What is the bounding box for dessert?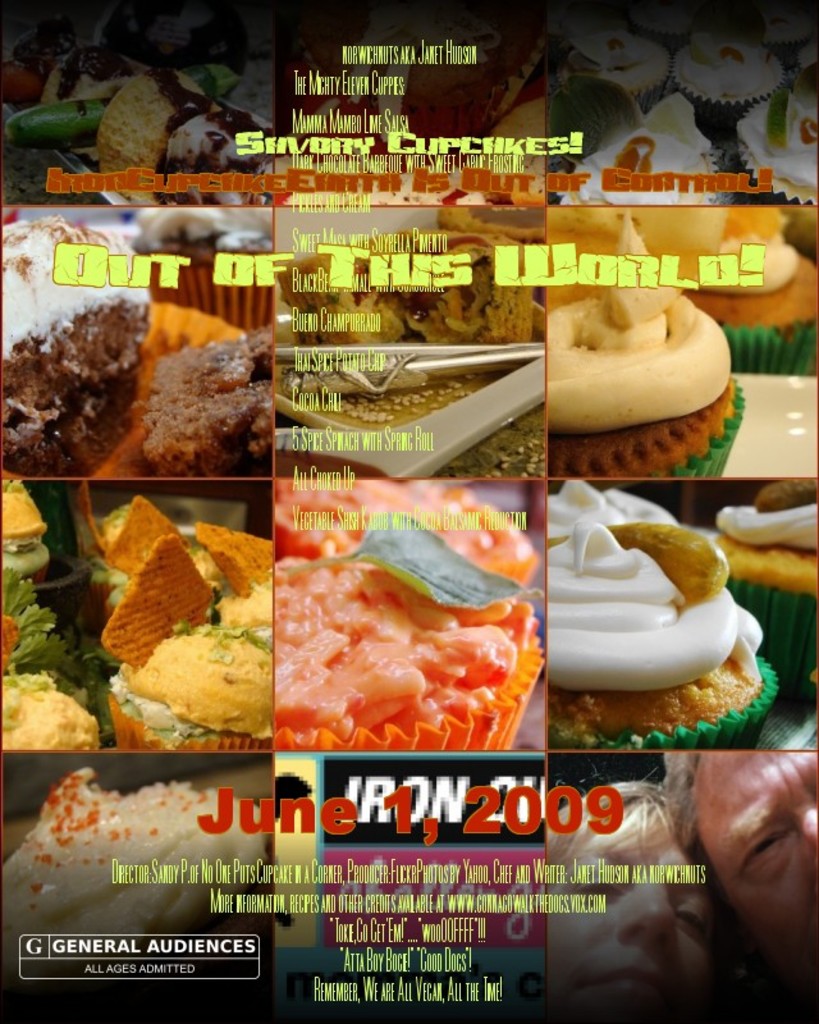
Rect(402, 225, 520, 352).
